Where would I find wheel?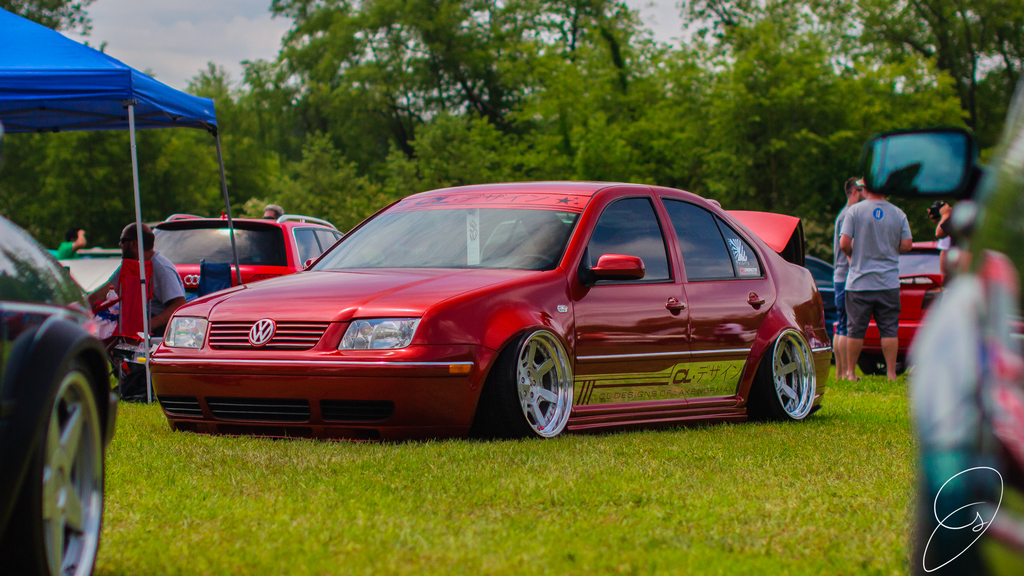
At region(748, 330, 815, 421).
